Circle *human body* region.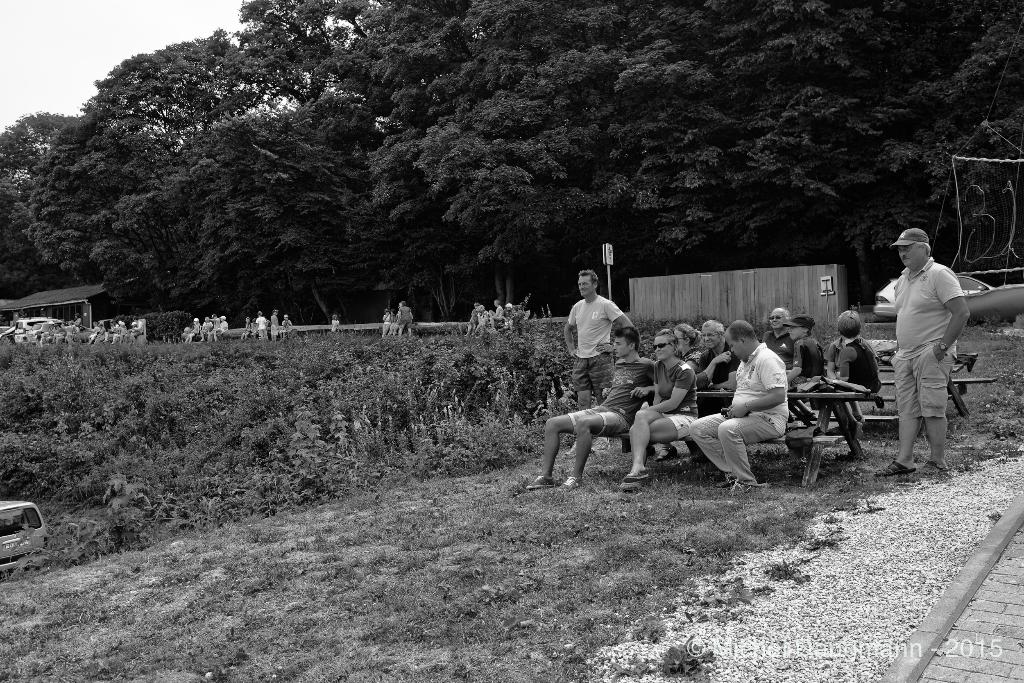
Region: bbox=(765, 299, 794, 366).
